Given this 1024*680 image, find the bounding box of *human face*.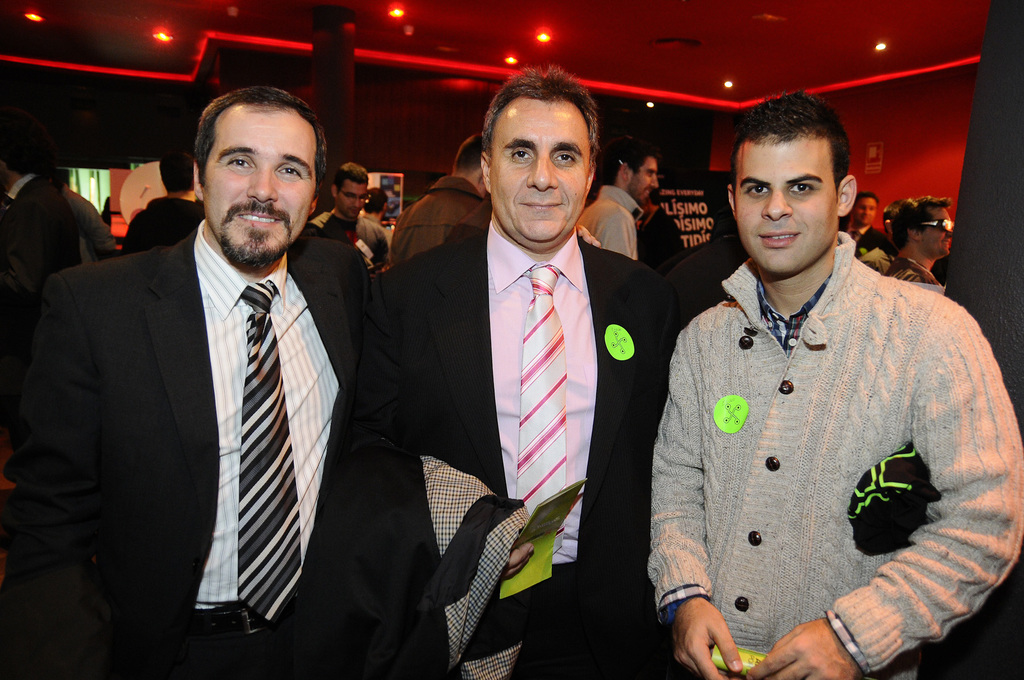
left=734, top=136, right=838, bottom=274.
